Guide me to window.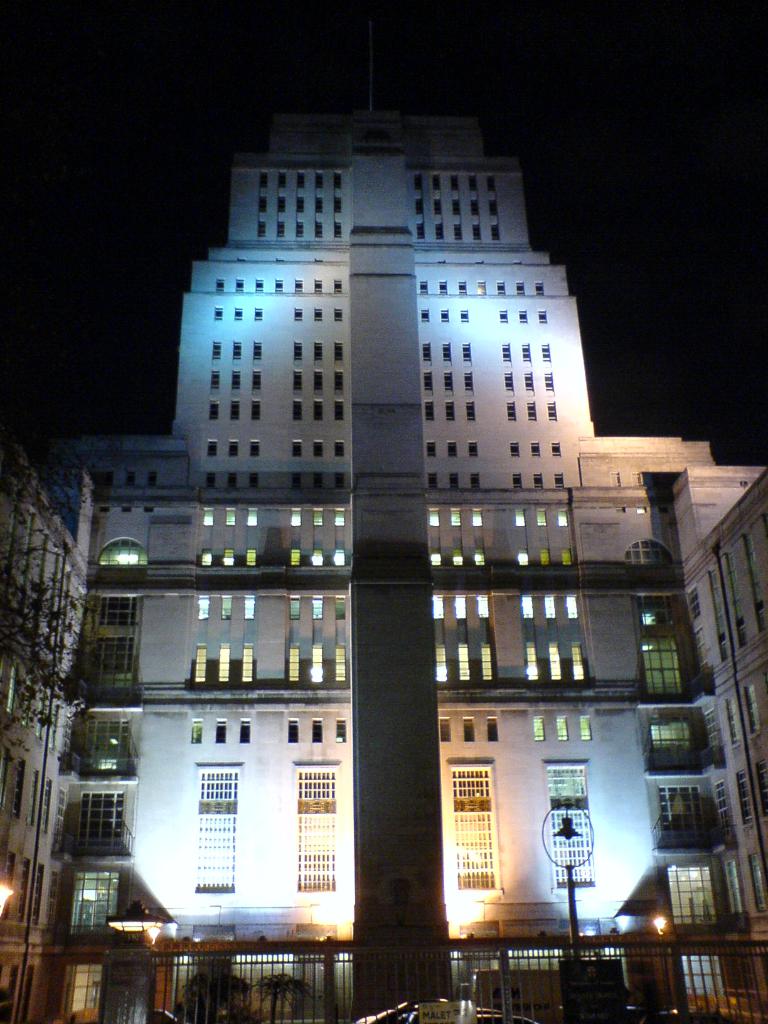
Guidance: <region>556, 711, 568, 741</region>.
